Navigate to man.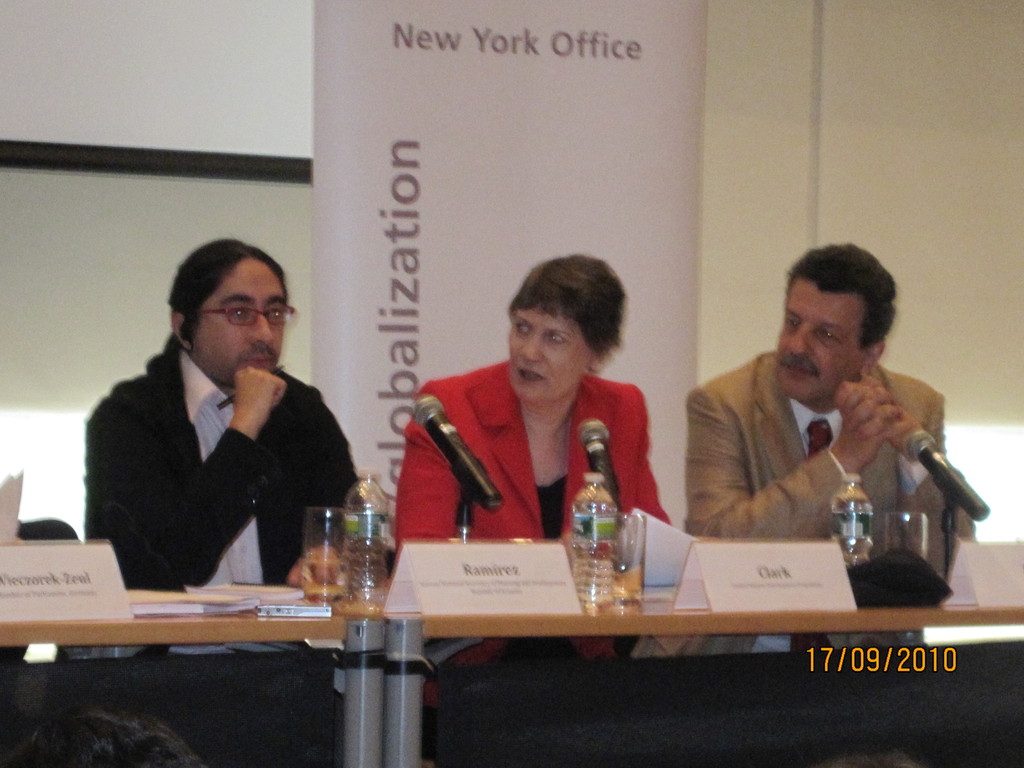
Navigation target: select_region(638, 243, 986, 659).
